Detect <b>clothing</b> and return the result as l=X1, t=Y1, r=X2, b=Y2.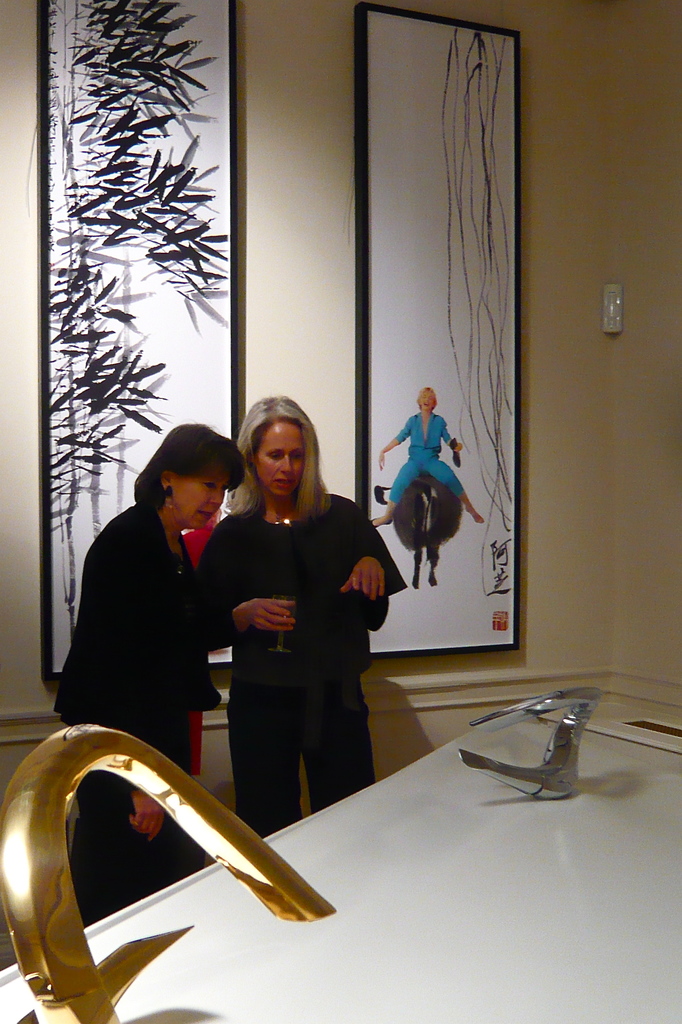
l=54, t=502, r=218, b=927.
